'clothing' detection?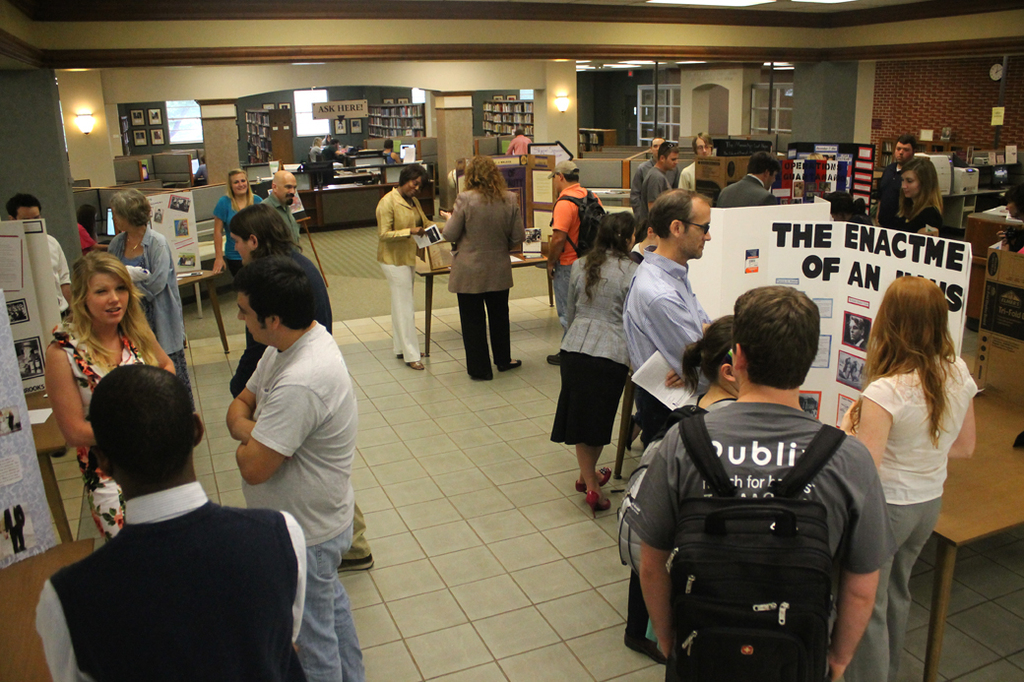
{"left": 381, "top": 147, "right": 397, "bottom": 168}
